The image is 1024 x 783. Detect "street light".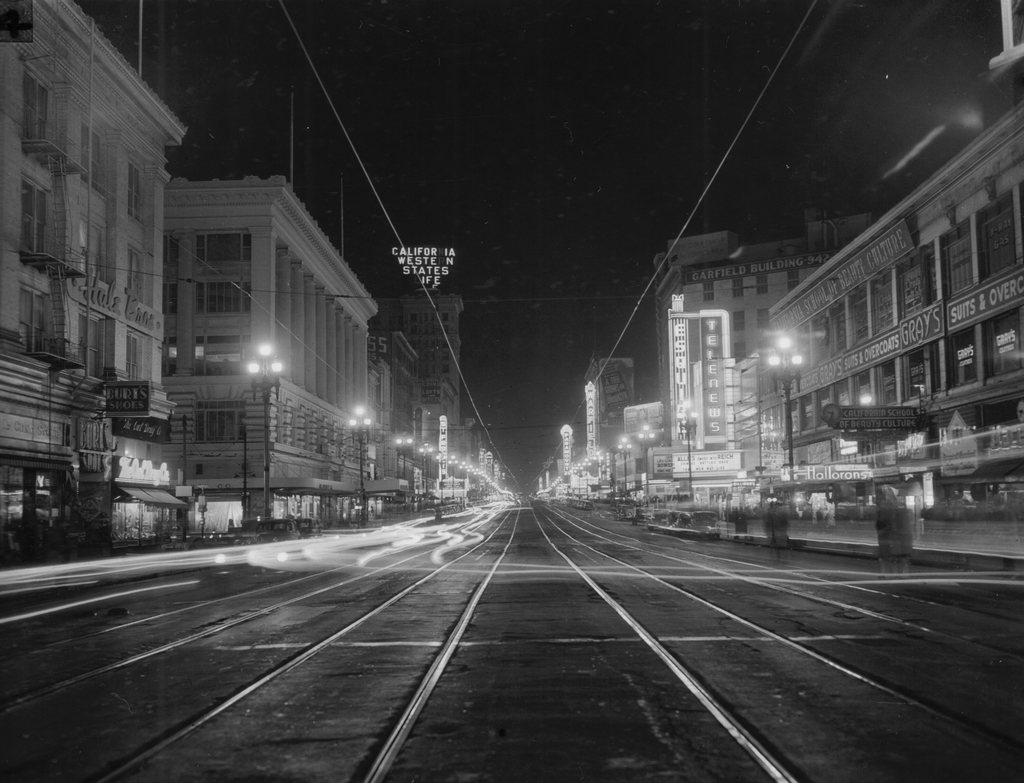
Detection: 436:448:447:499.
